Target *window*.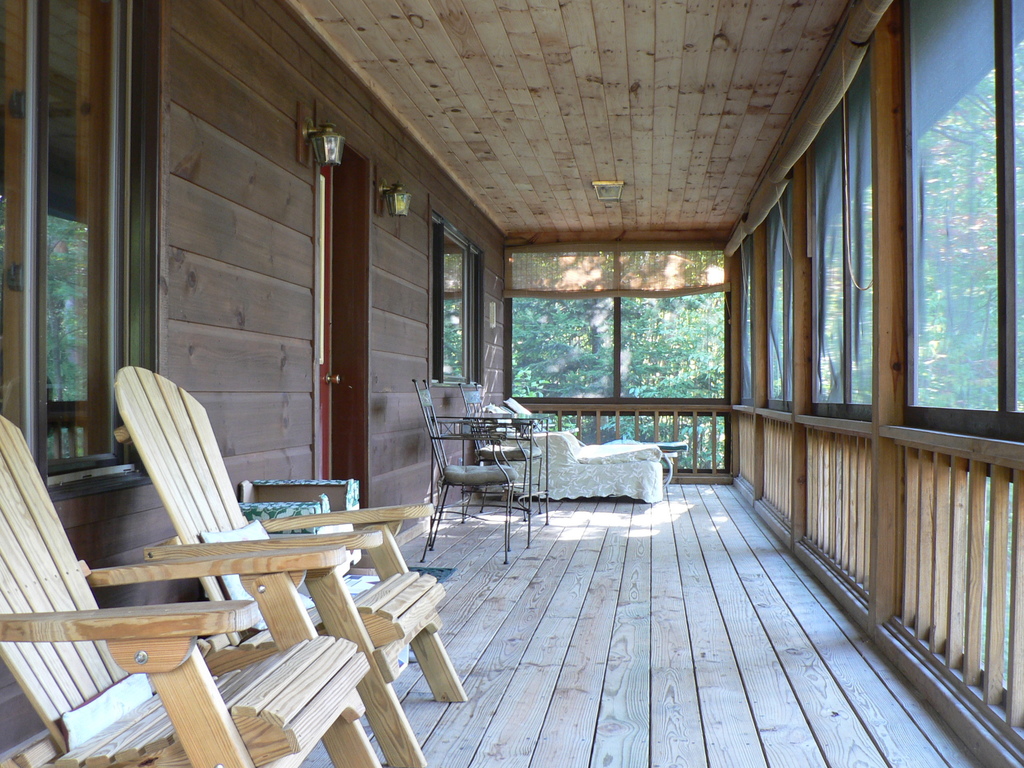
Target region: {"x1": 898, "y1": 0, "x2": 1023, "y2": 444}.
